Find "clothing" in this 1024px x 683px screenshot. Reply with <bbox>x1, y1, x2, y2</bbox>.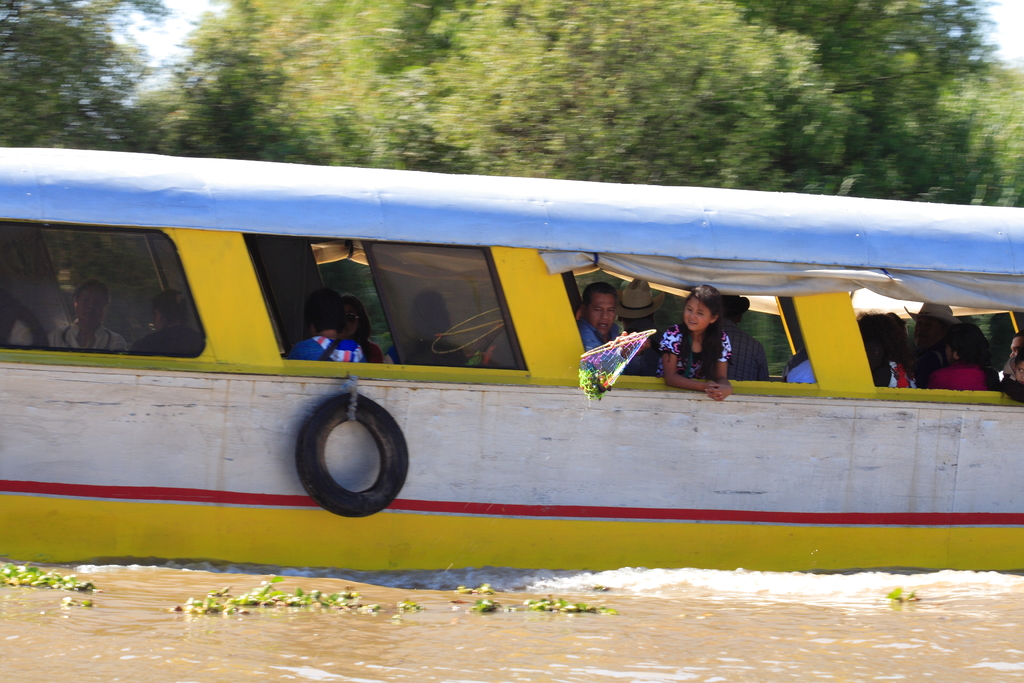
<bbox>785, 357, 819, 387</bbox>.
